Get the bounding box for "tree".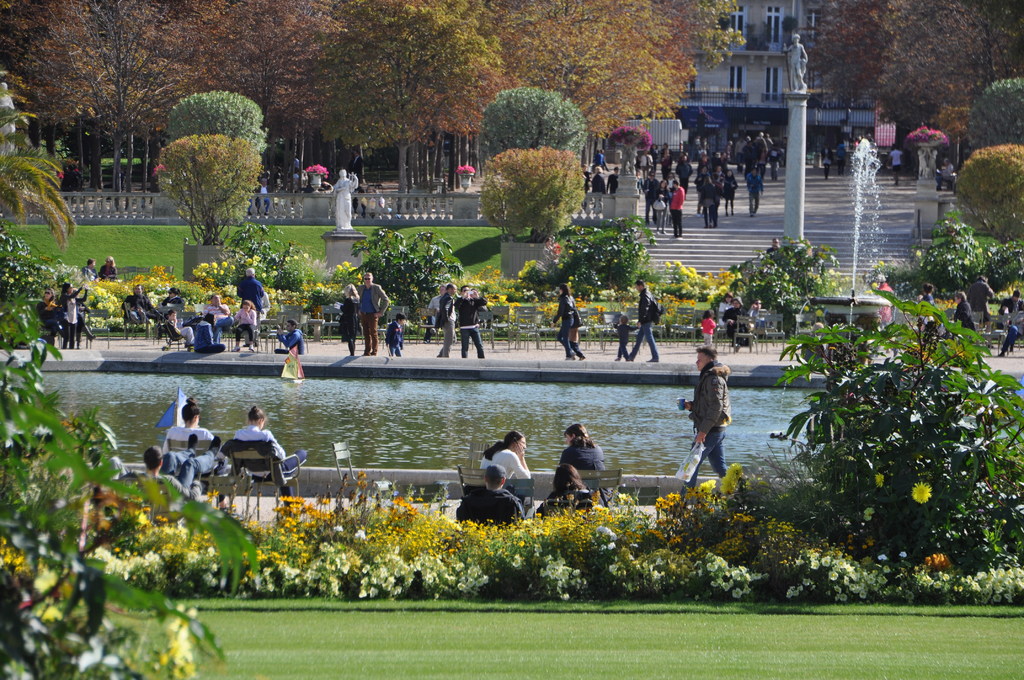
bbox(0, 0, 340, 213).
